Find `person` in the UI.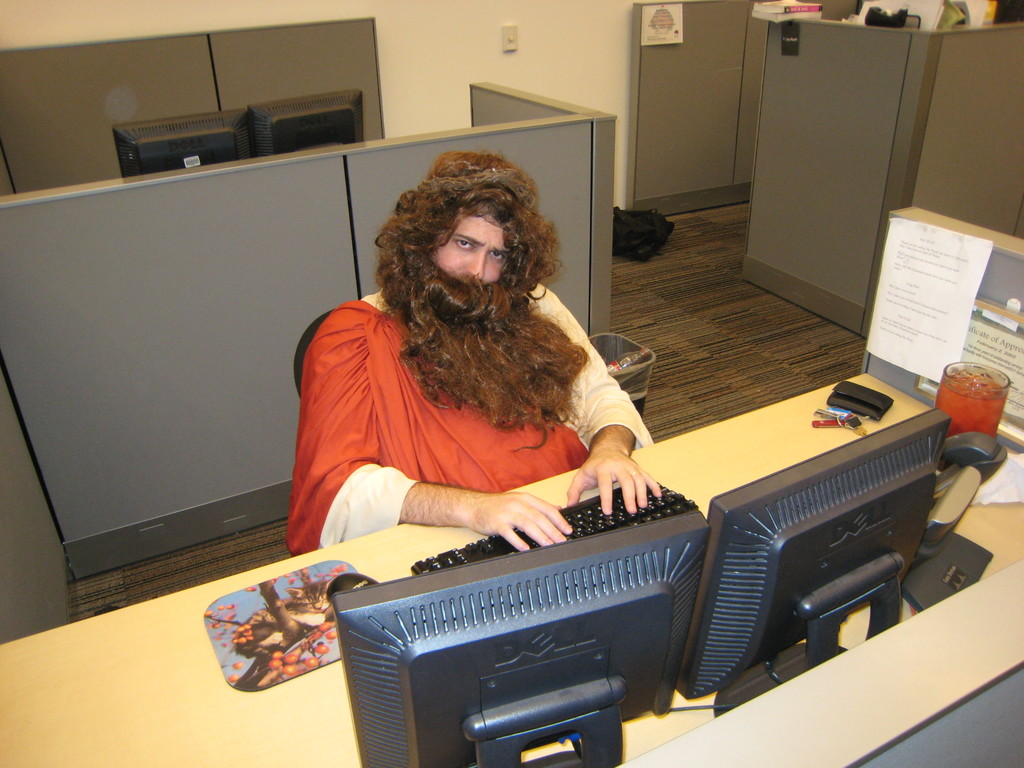
UI element at select_region(241, 204, 676, 578).
